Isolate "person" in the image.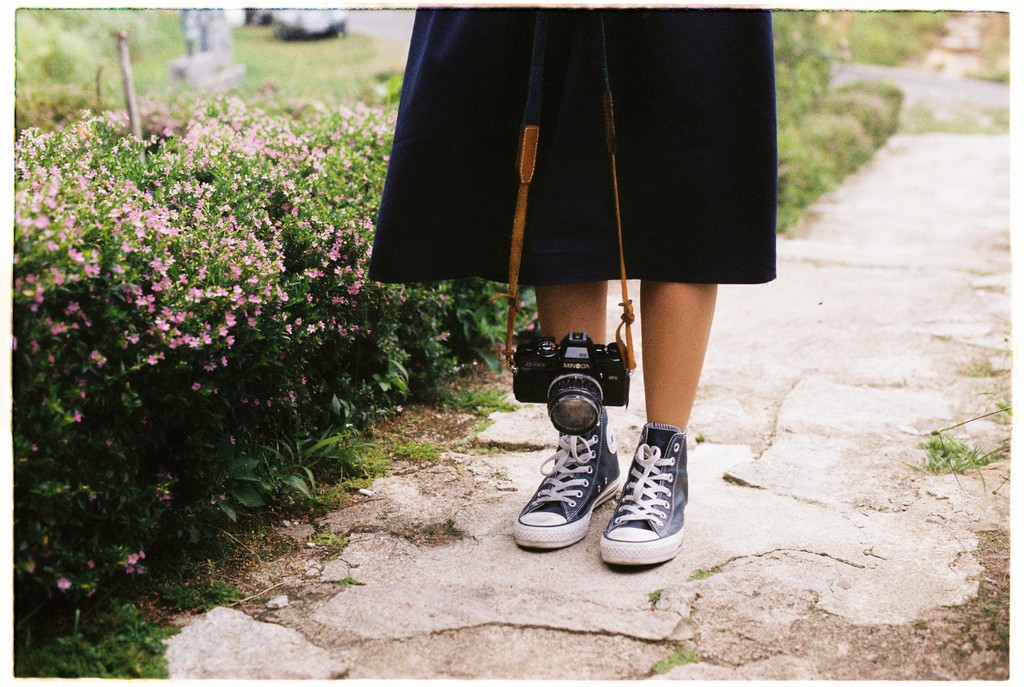
Isolated region: Rect(365, 3, 774, 565).
